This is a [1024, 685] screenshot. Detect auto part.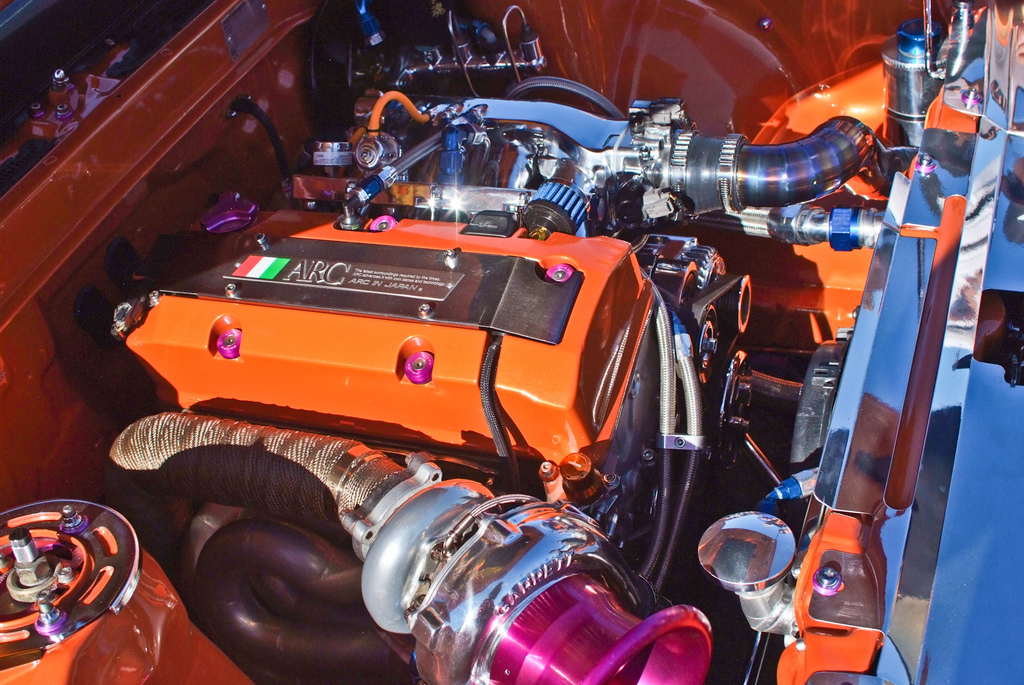
<bbox>100, 410, 720, 684</bbox>.
